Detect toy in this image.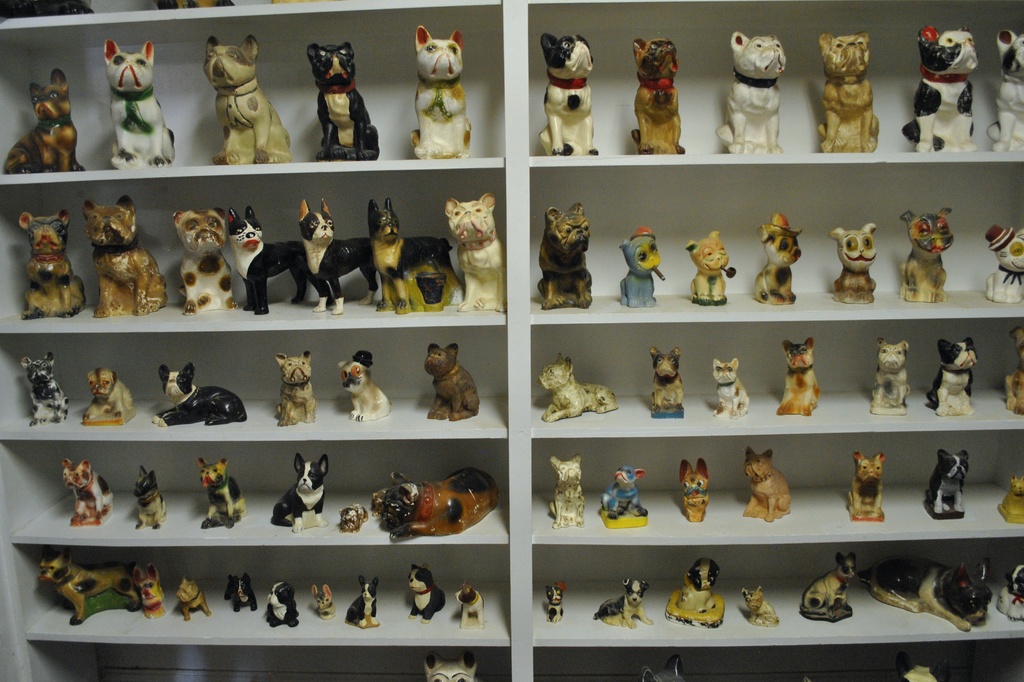
Detection: 307 38 380 163.
